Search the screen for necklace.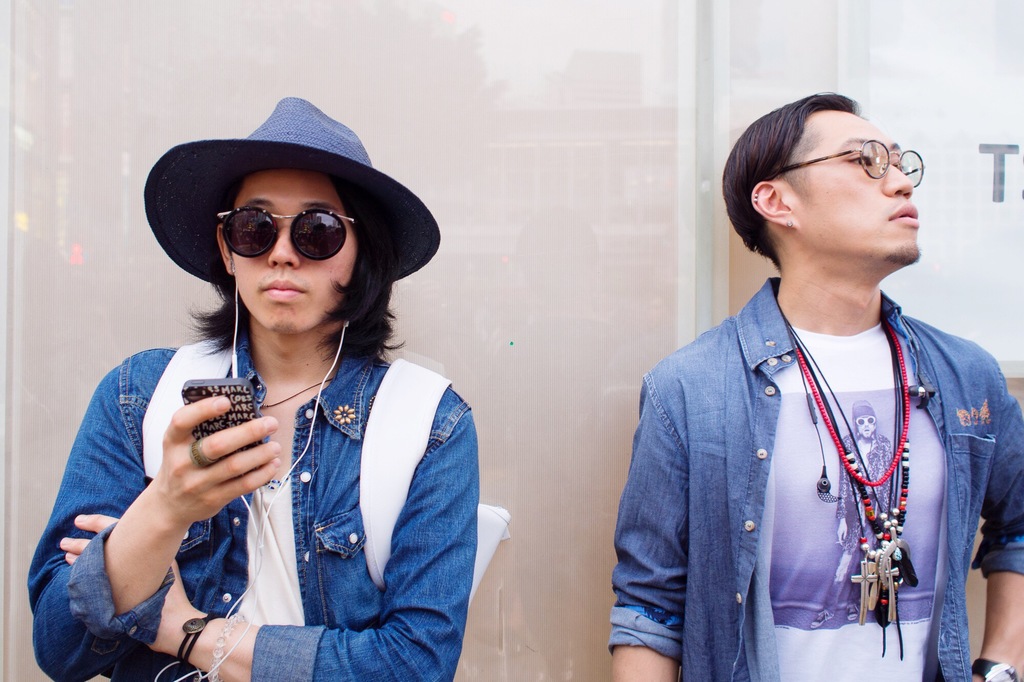
Found at bbox(781, 309, 902, 625).
